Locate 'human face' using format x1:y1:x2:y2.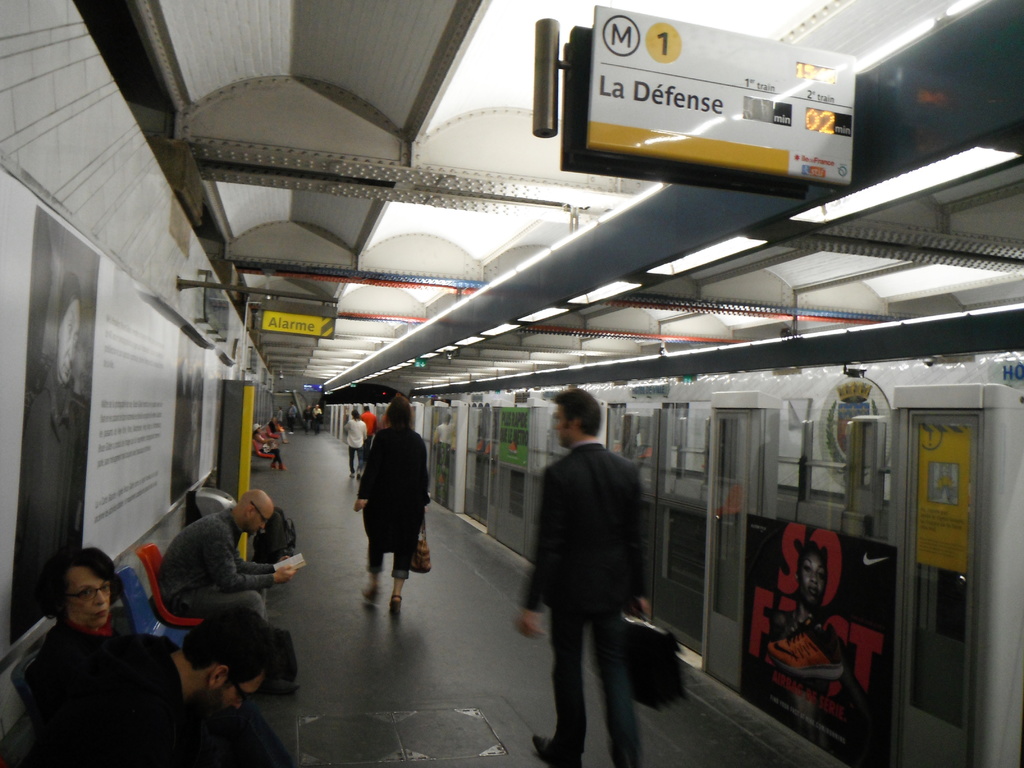
253:506:276:538.
